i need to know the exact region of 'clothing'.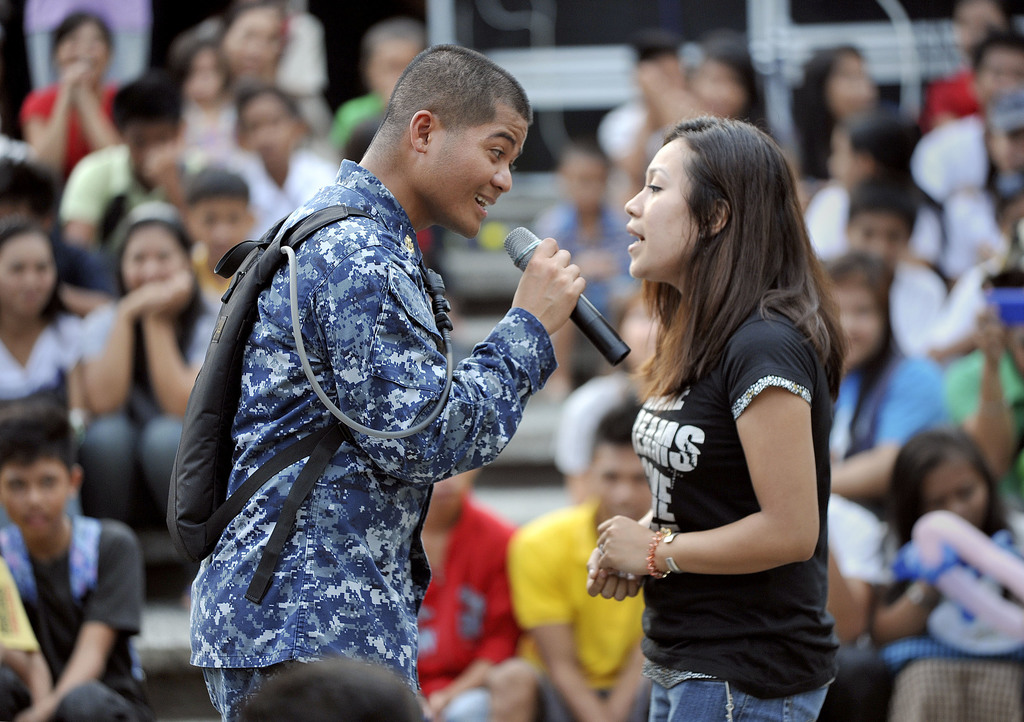
Region: bbox(619, 234, 850, 669).
